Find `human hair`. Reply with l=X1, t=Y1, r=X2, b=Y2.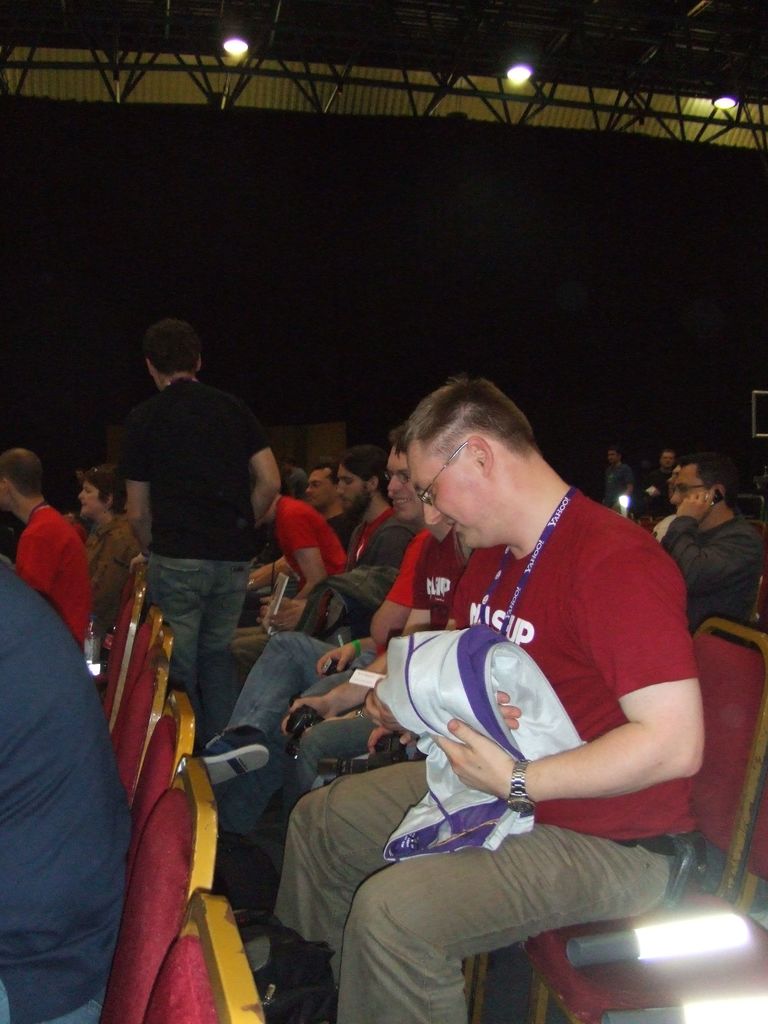
l=81, t=461, r=125, b=515.
